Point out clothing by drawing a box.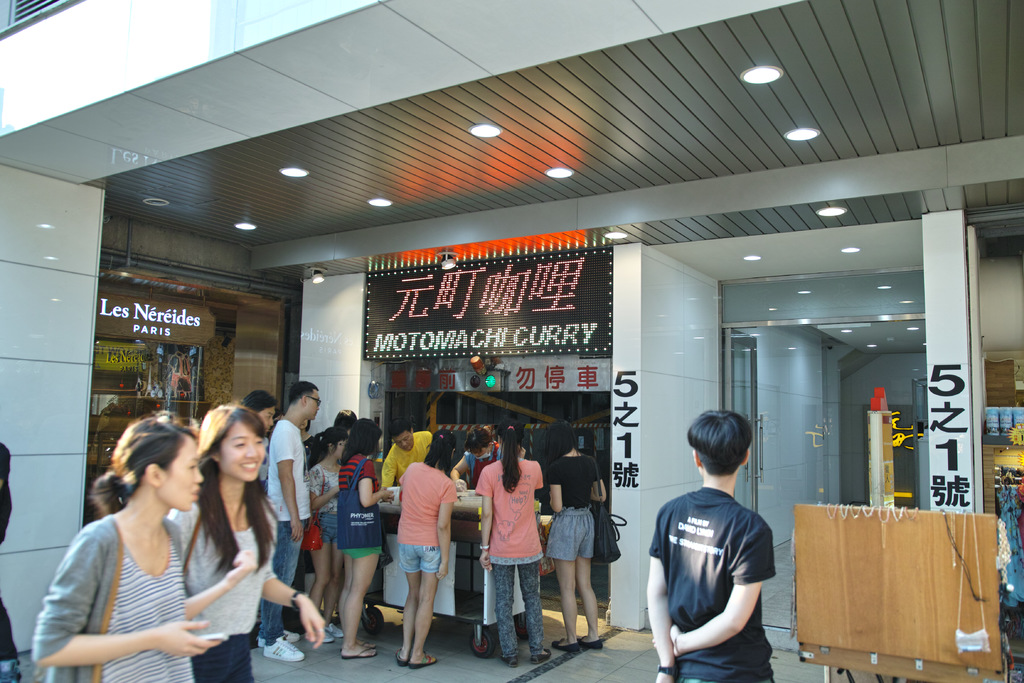
[x1=547, y1=452, x2=607, y2=565].
